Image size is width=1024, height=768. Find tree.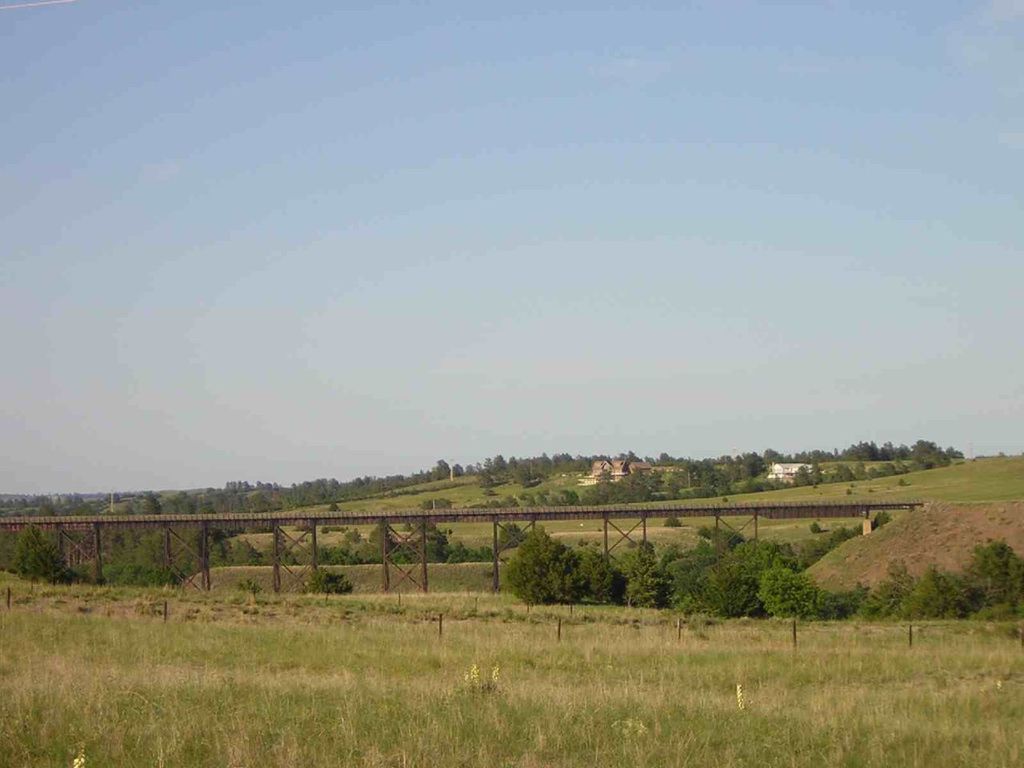
[left=626, top=542, right=678, bottom=612].
